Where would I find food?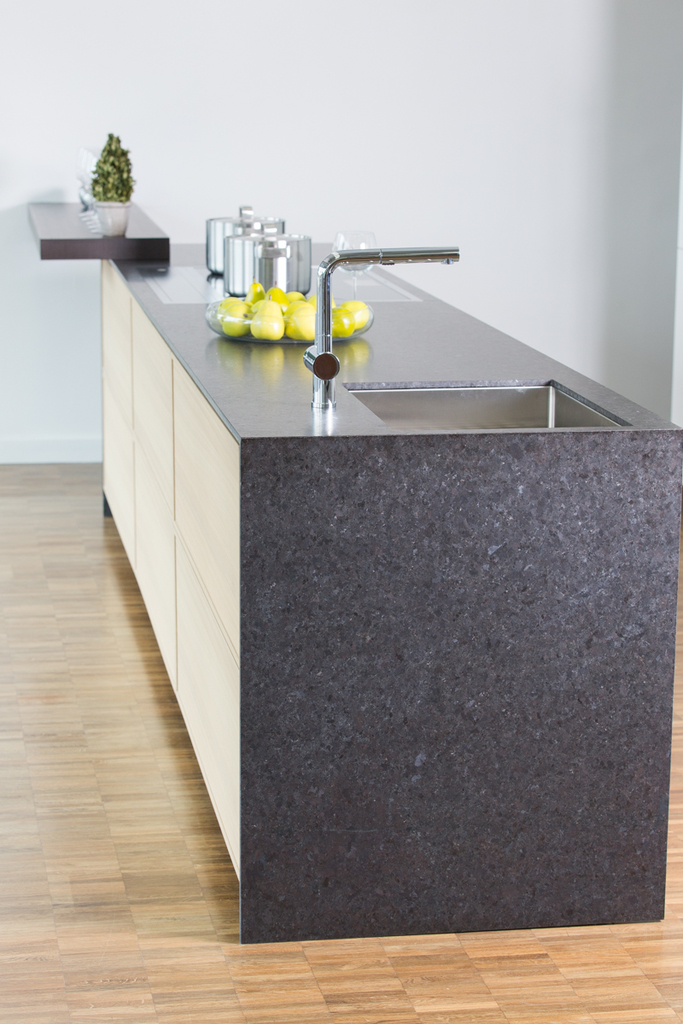
At <box>248,282,261,300</box>.
